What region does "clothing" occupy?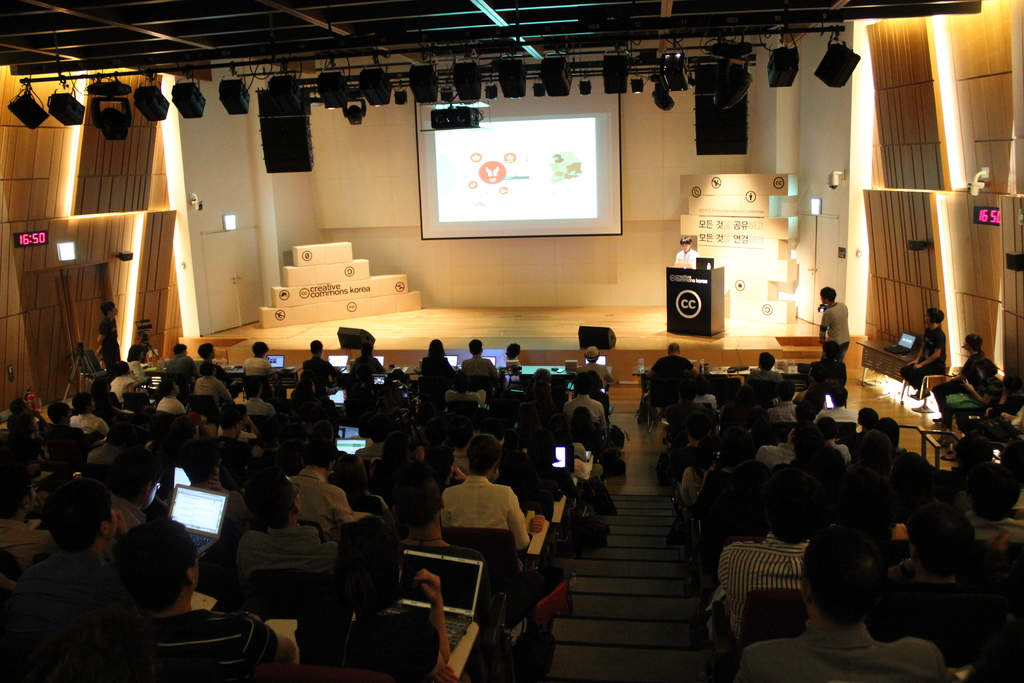
bbox(442, 470, 530, 555).
